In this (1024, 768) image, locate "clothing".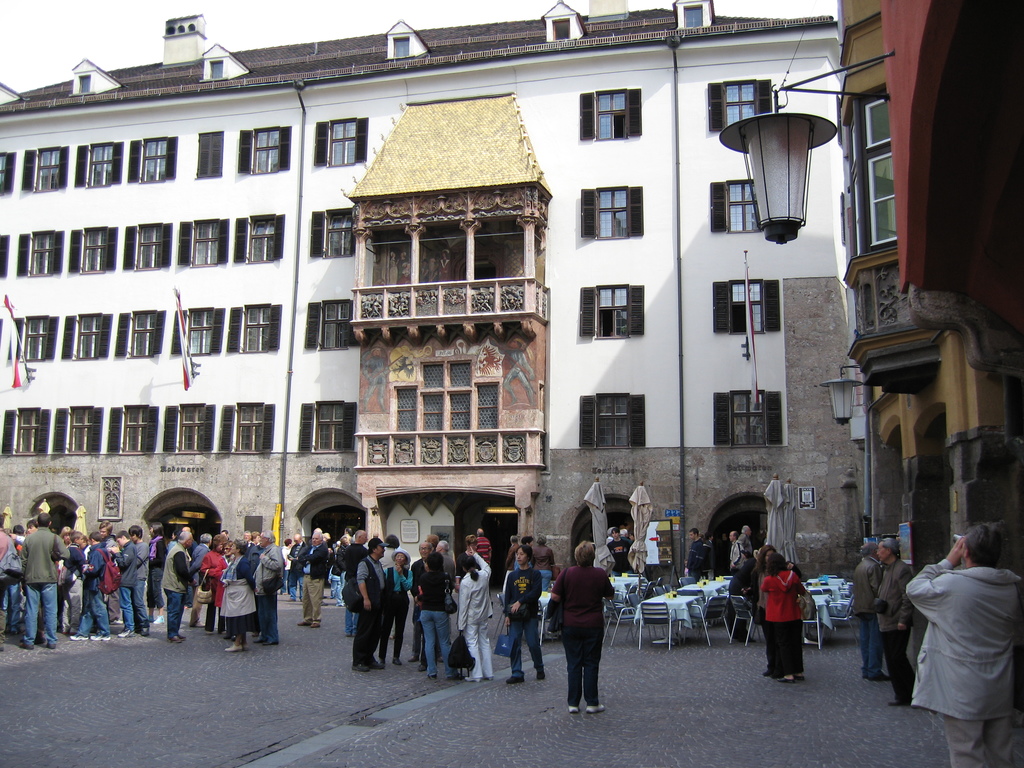
Bounding box: bbox=(758, 570, 804, 667).
